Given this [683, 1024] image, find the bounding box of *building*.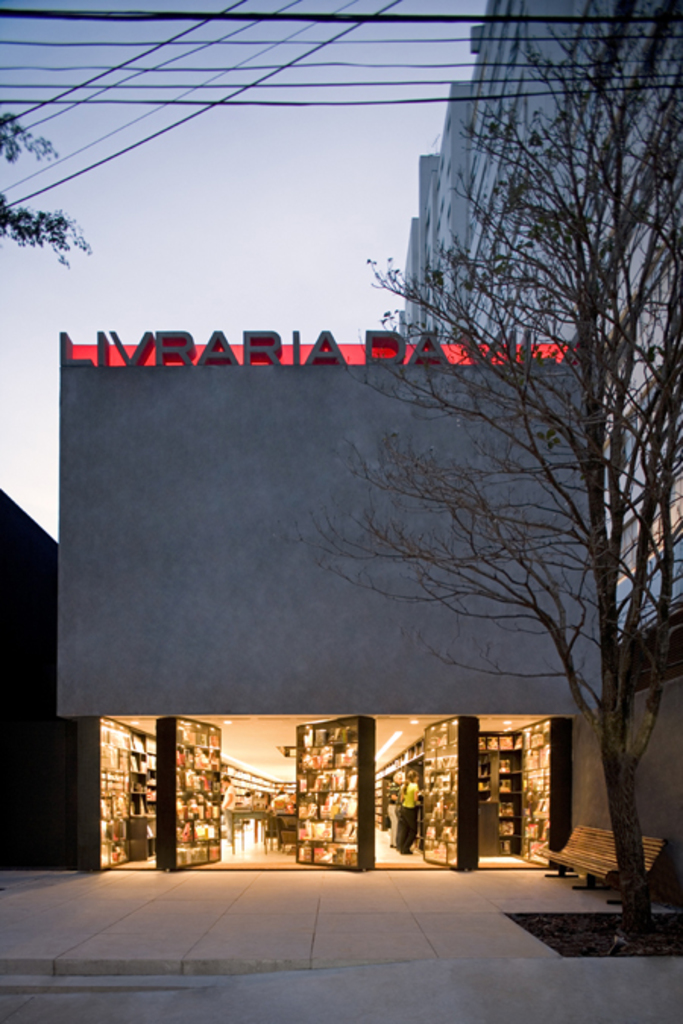
{"x1": 0, "y1": 490, "x2": 55, "y2": 872}.
